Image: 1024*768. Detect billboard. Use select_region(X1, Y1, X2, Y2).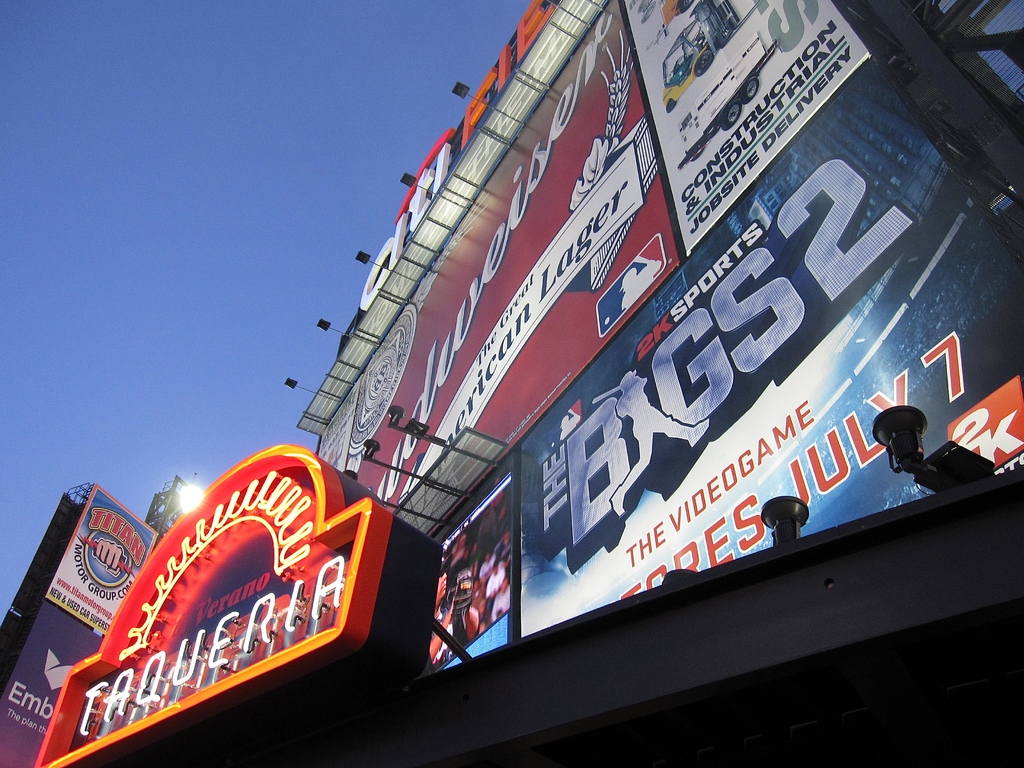
select_region(312, 6, 681, 527).
